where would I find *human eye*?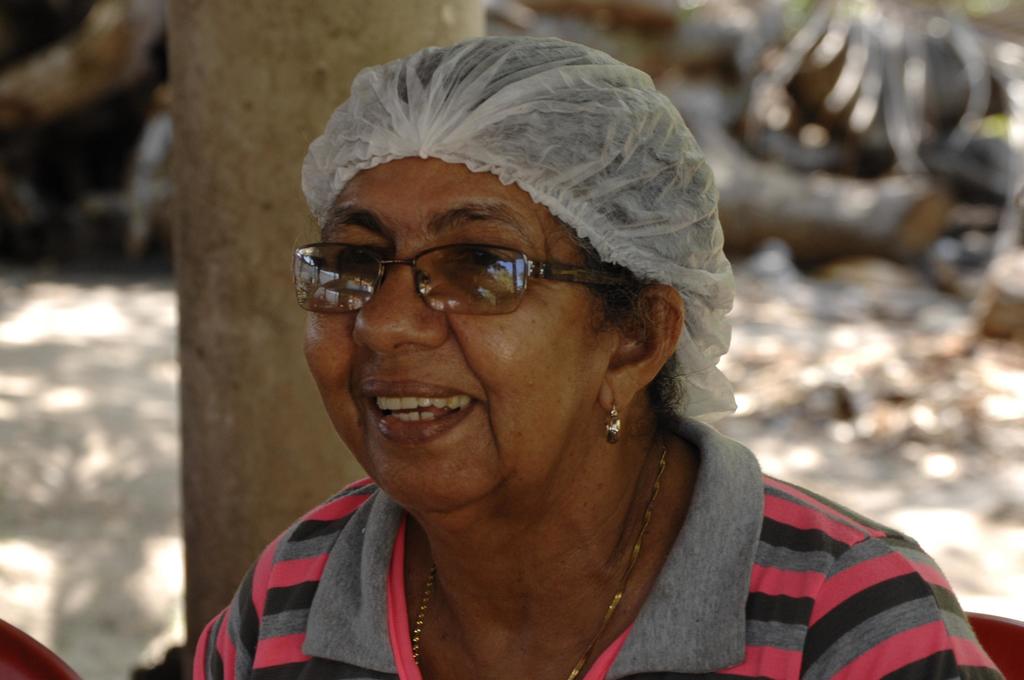
At <region>449, 245, 521, 280</region>.
